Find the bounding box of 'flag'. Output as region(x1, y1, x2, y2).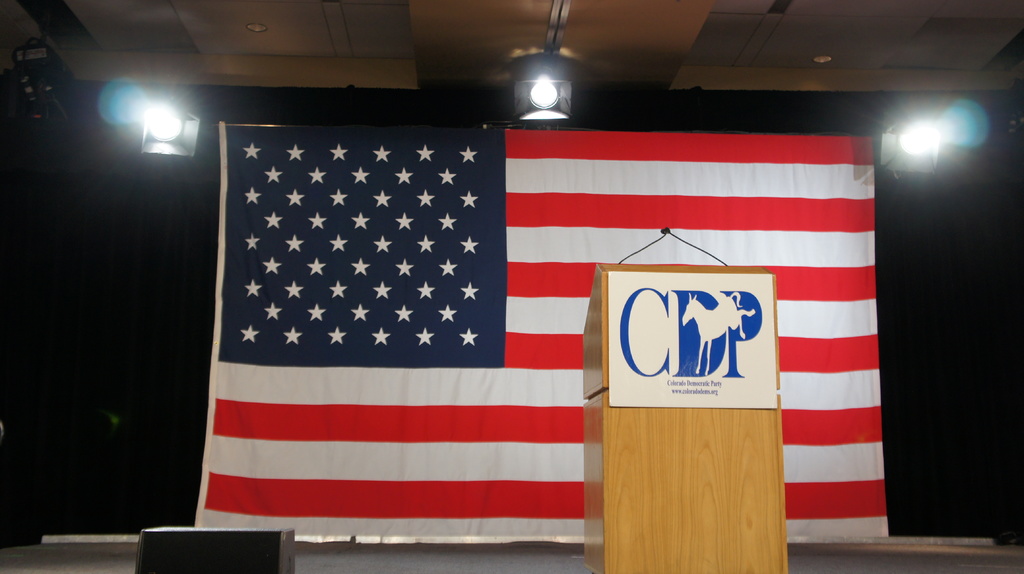
region(189, 125, 900, 543).
